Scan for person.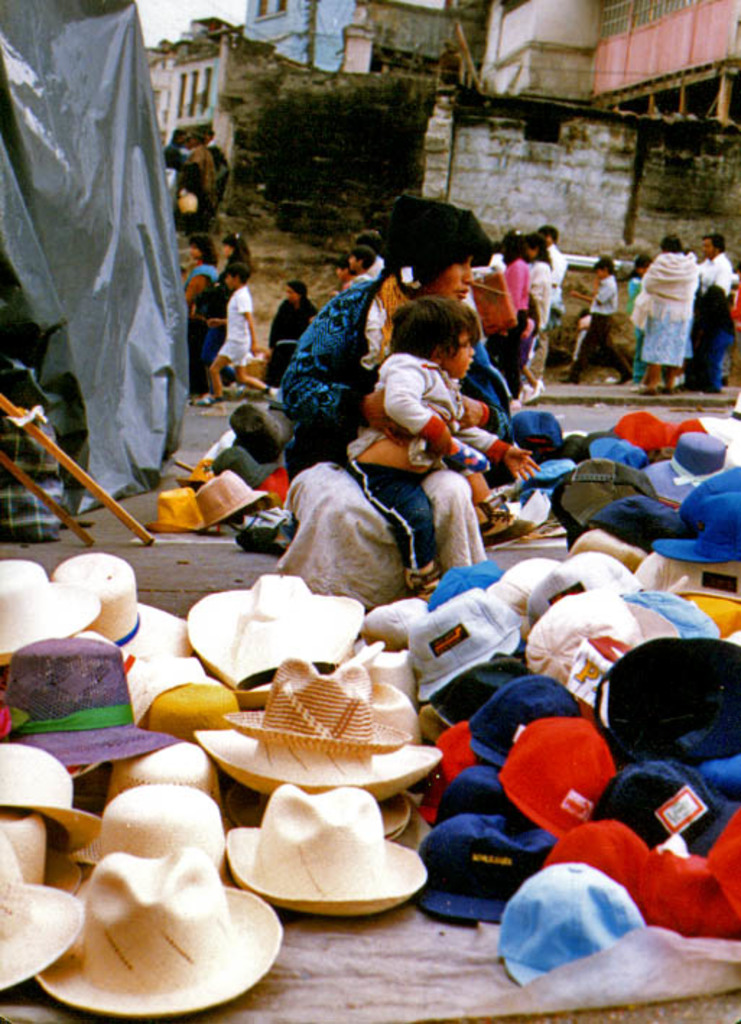
Scan result: [left=201, top=261, right=279, bottom=409].
